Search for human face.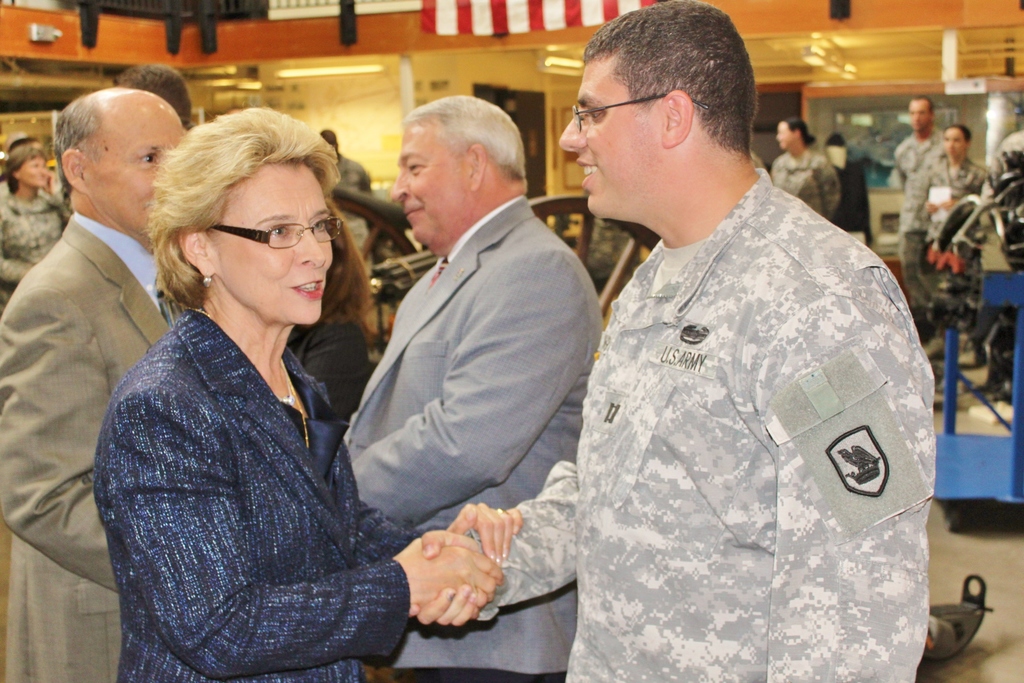
Found at {"left": 15, "top": 154, "right": 50, "bottom": 190}.
